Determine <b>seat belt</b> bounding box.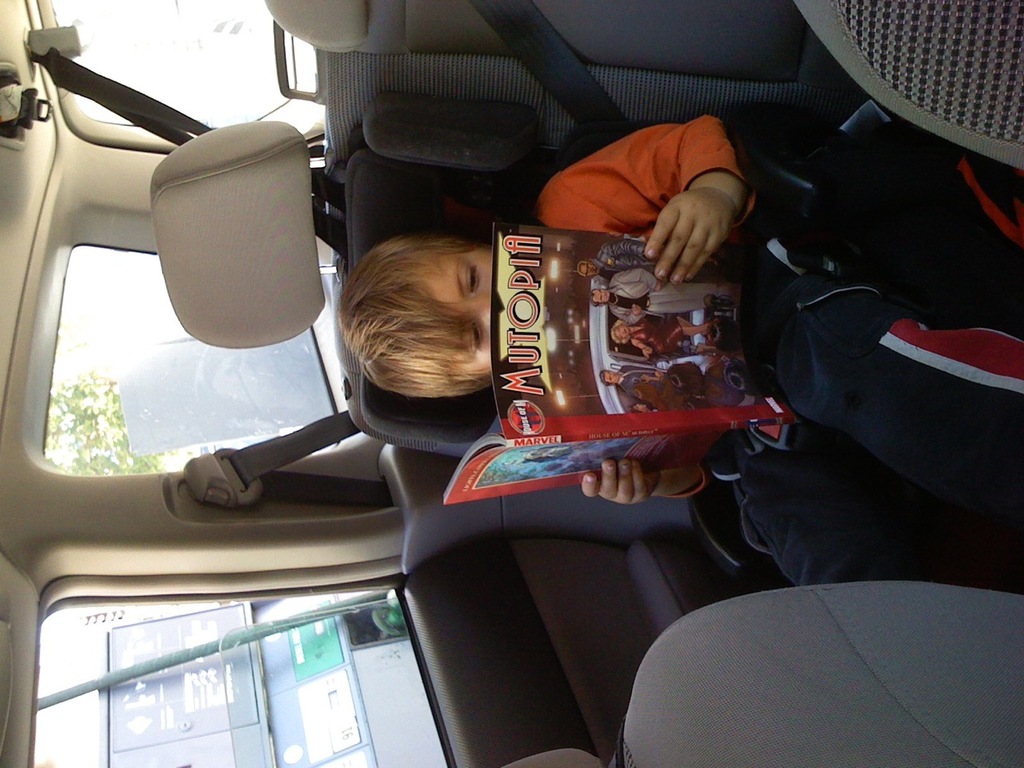
Determined: locate(214, 410, 396, 519).
